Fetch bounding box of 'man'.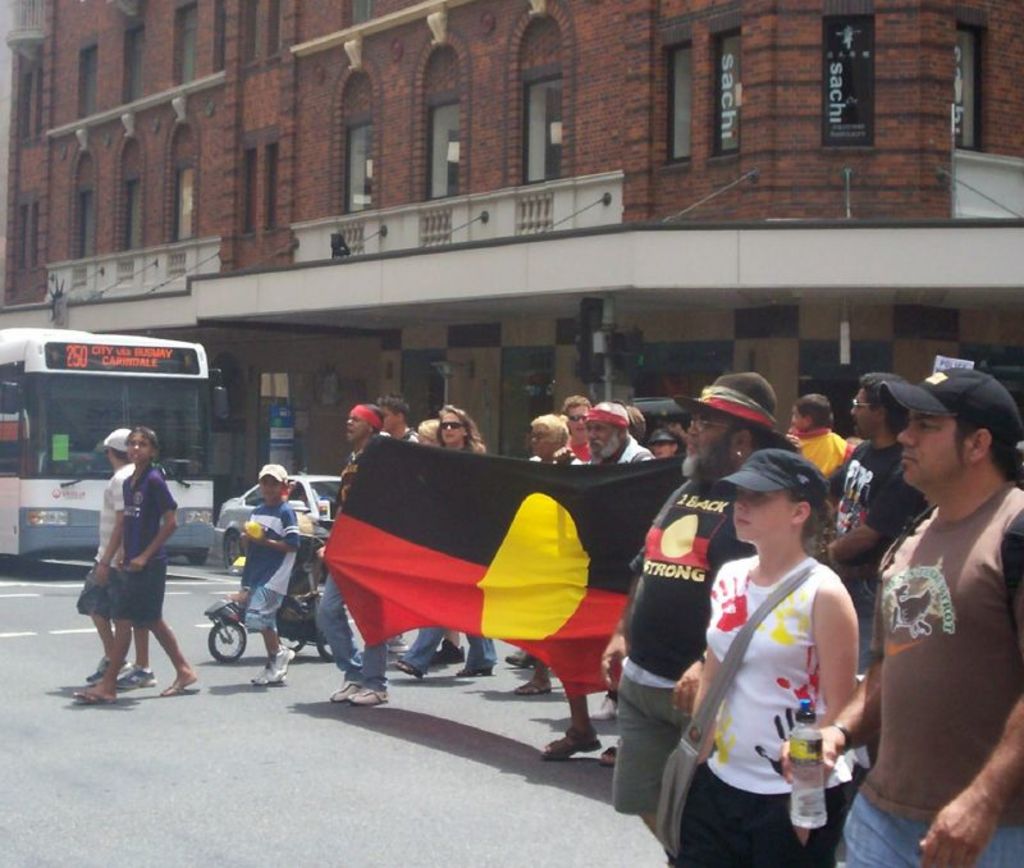
Bbox: {"x1": 315, "y1": 403, "x2": 393, "y2": 707}.
